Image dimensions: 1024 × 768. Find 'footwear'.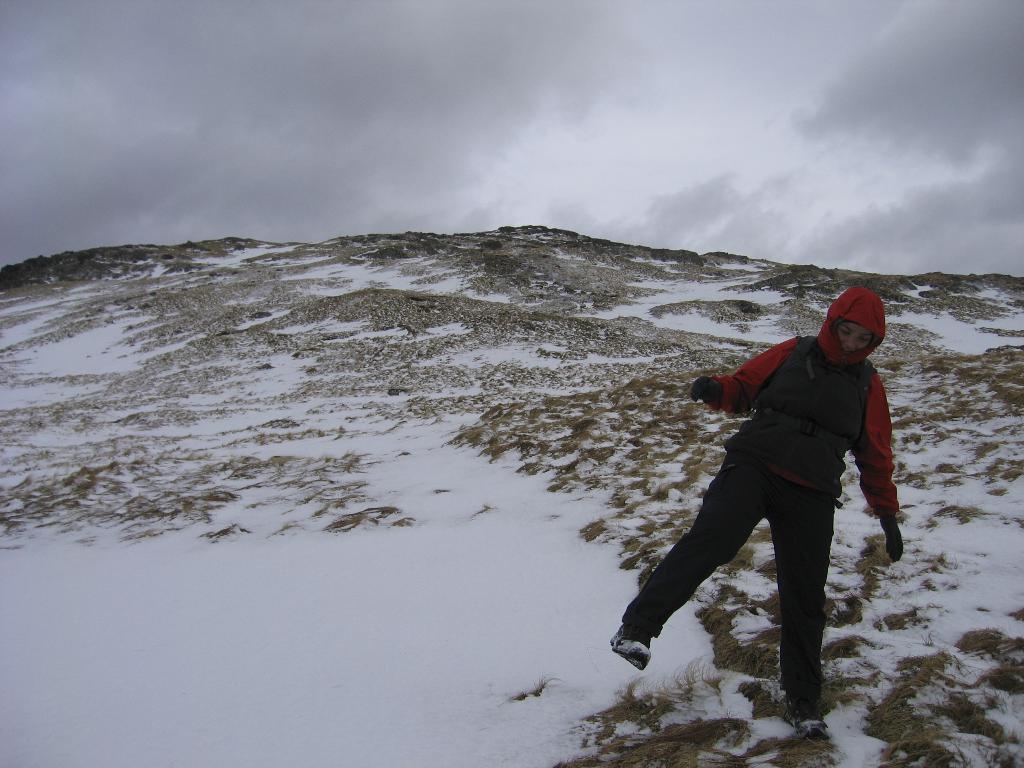
Rect(607, 617, 654, 668).
